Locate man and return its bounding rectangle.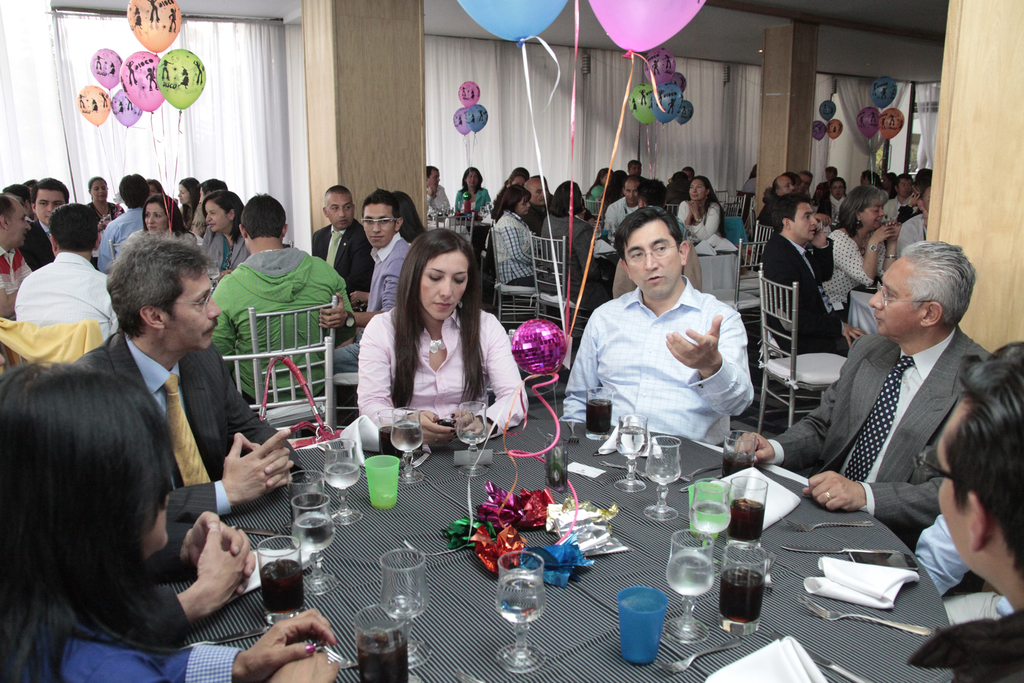
crop(307, 185, 371, 306).
